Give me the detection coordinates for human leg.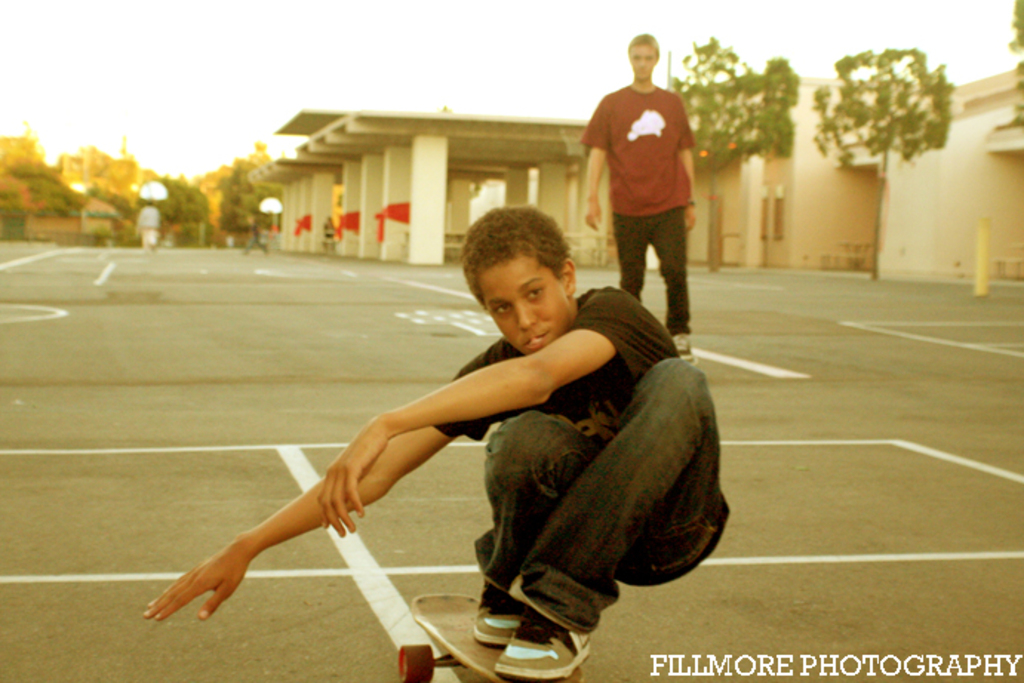
[614, 212, 648, 298].
